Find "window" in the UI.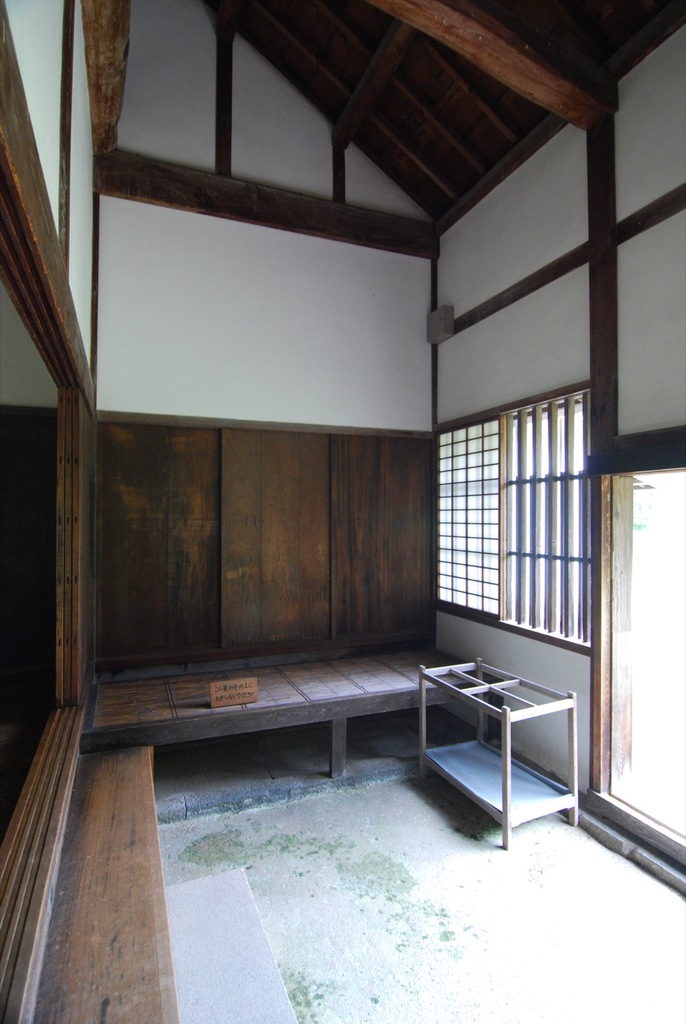
UI element at rect(443, 376, 610, 653).
